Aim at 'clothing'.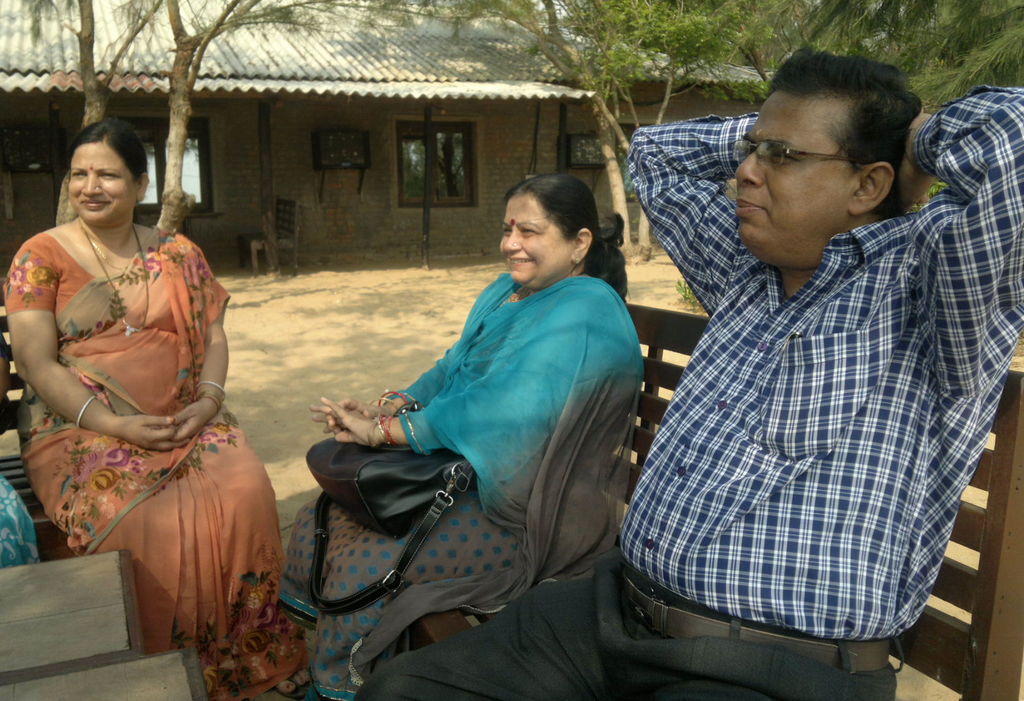
Aimed at bbox=(4, 227, 304, 700).
